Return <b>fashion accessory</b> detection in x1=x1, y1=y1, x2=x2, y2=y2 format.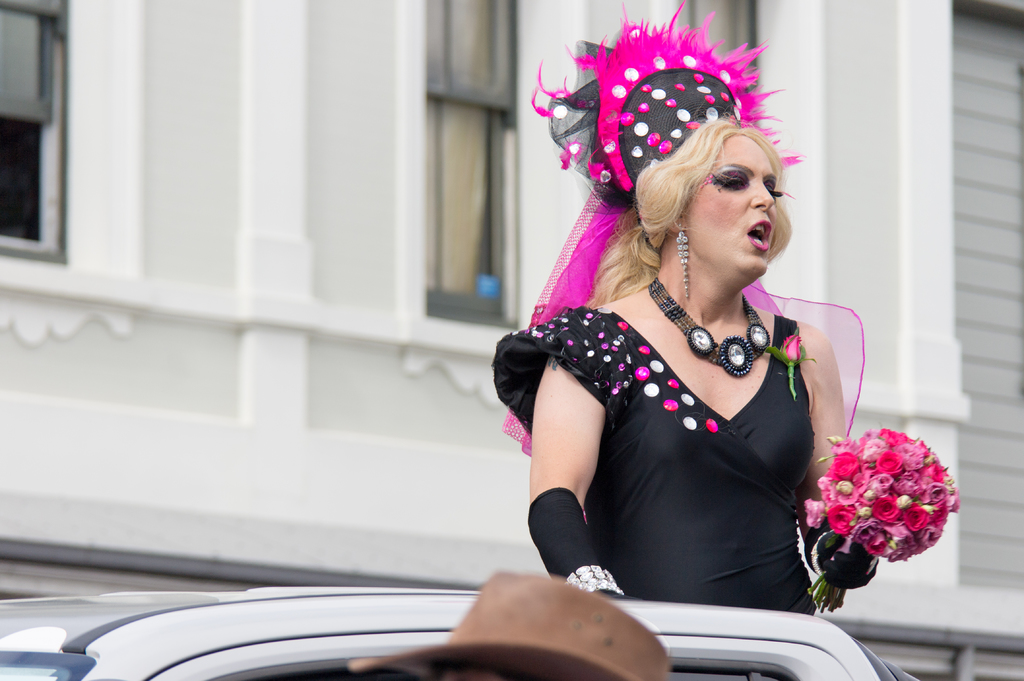
x1=676, y1=227, x2=692, y2=300.
